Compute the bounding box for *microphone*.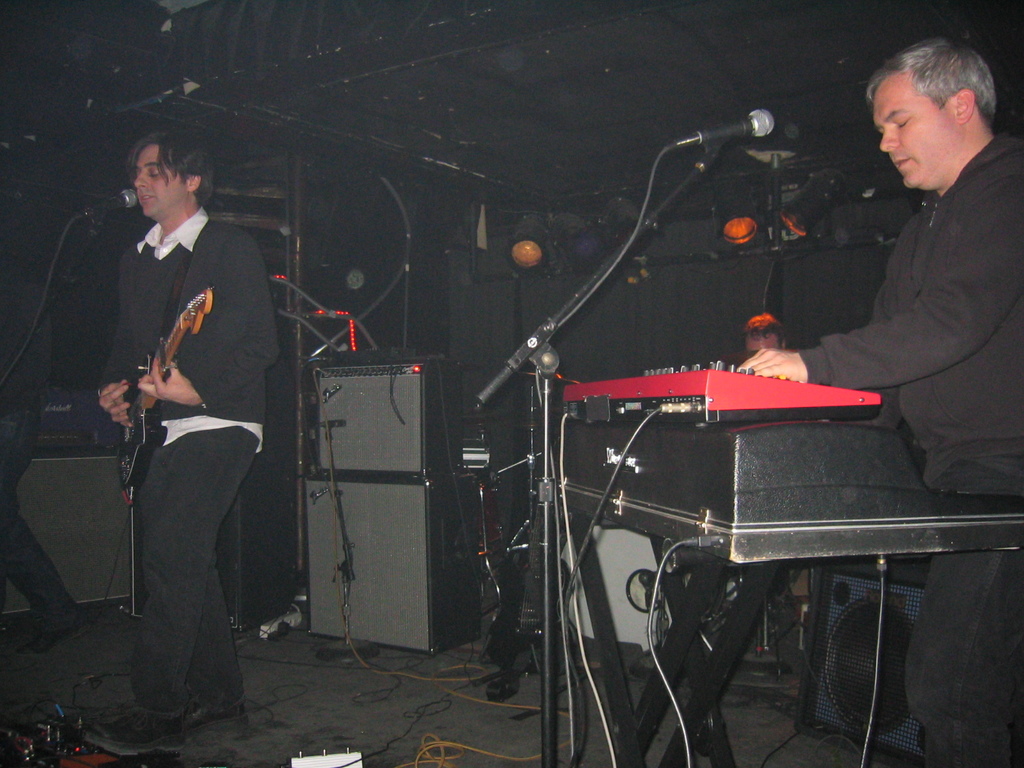
75 186 138 230.
